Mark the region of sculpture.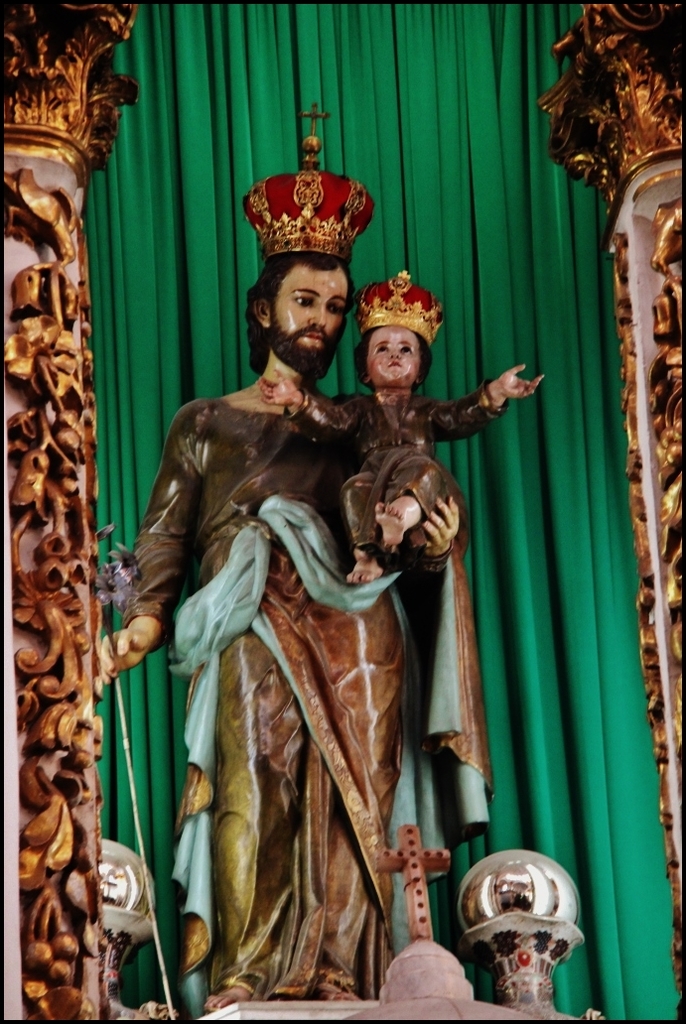
Region: bbox=[93, 101, 552, 1018].
